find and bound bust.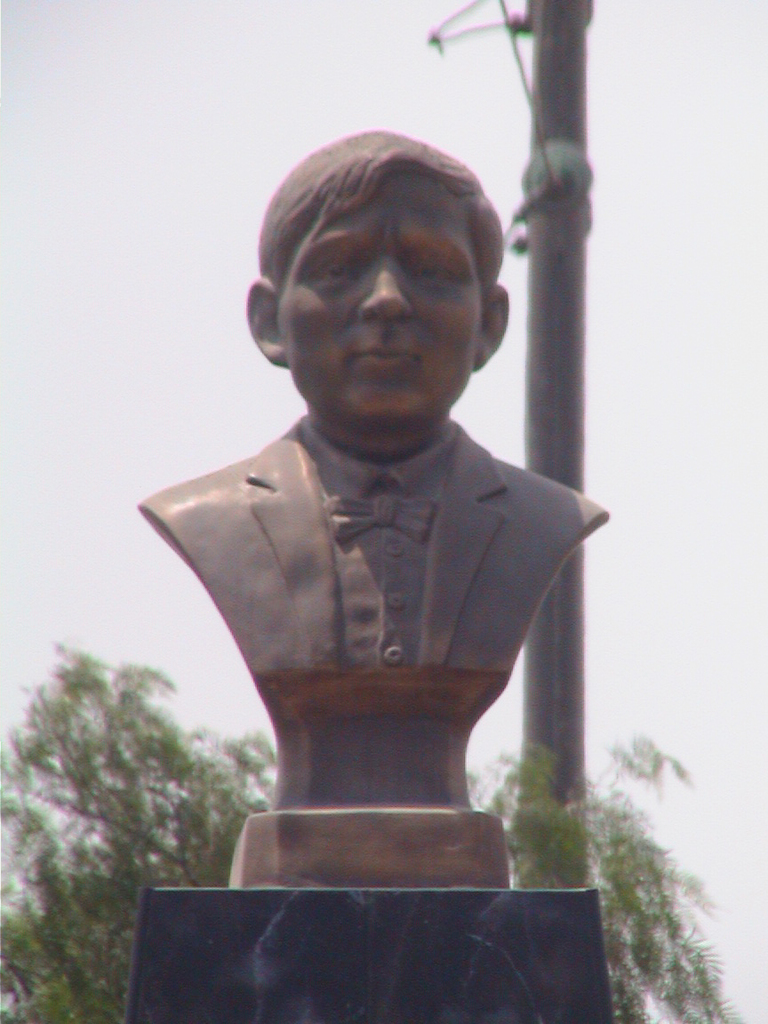
Bound: detection(134, 123, 604, 722).
